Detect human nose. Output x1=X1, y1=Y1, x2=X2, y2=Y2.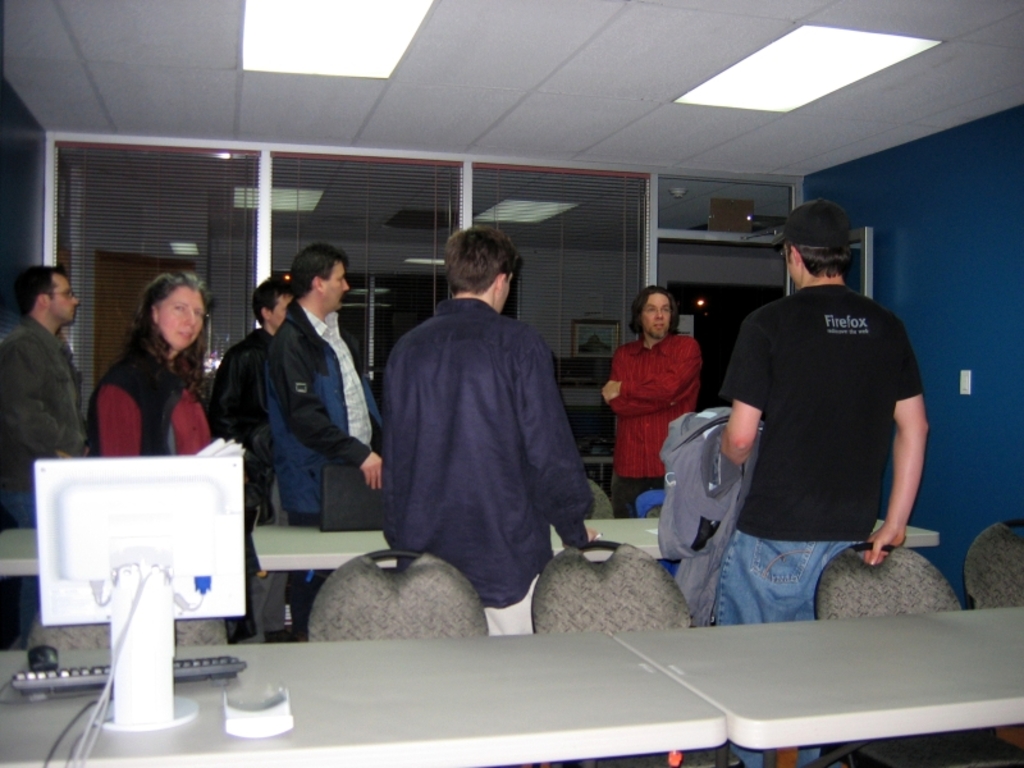
x1=182, y1=307, x2=198, y2=328.
